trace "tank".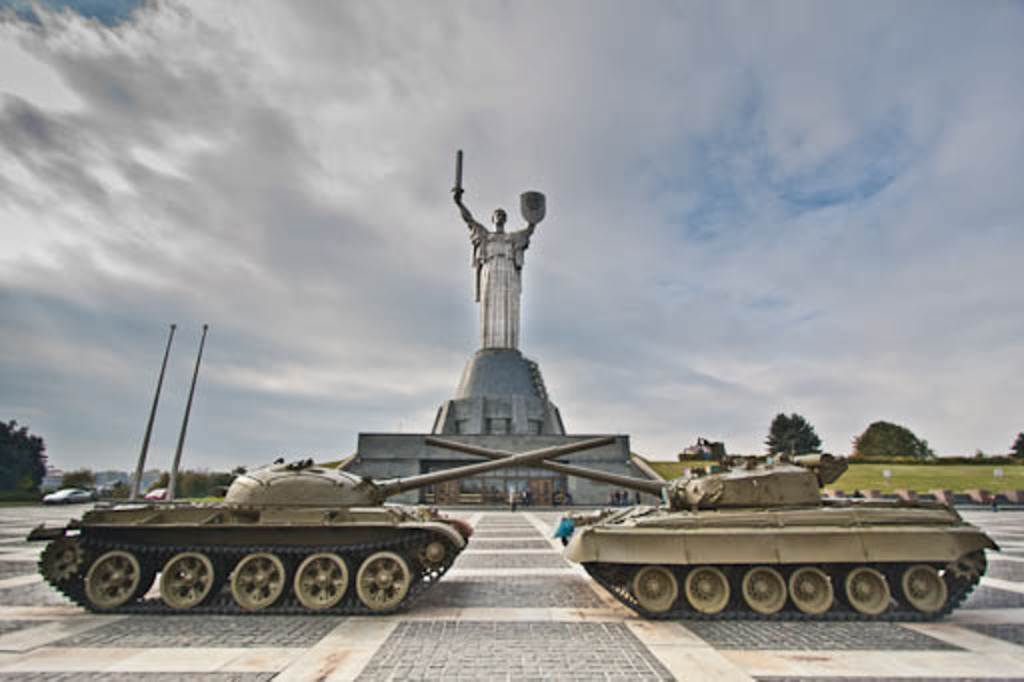
Traced to 424/432/1002/618.
